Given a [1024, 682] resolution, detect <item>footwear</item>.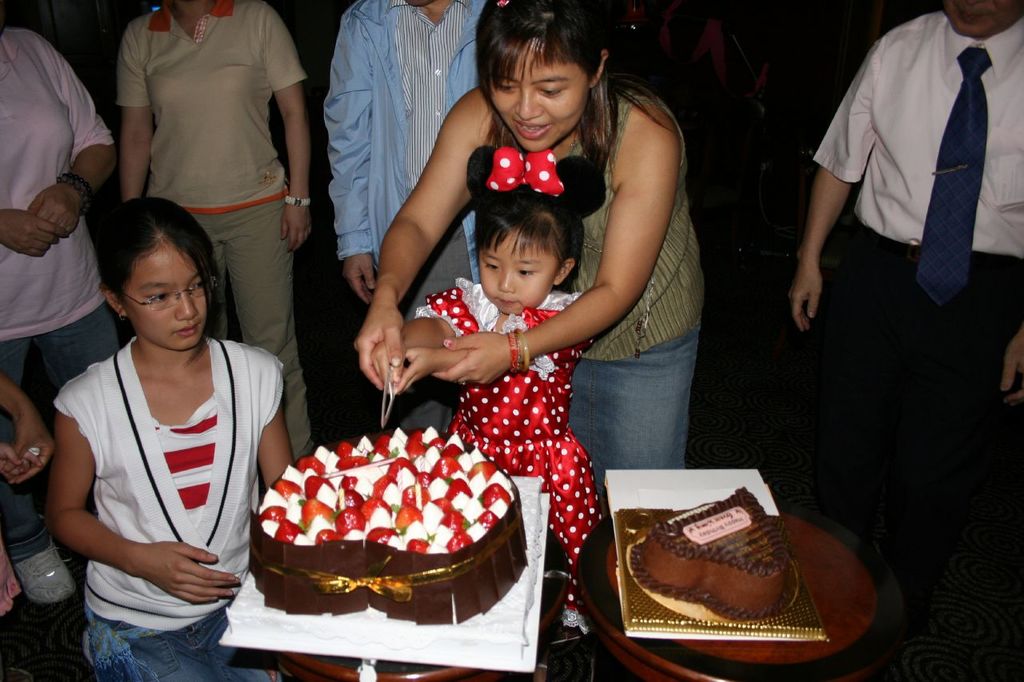
[8,537,74,610].
